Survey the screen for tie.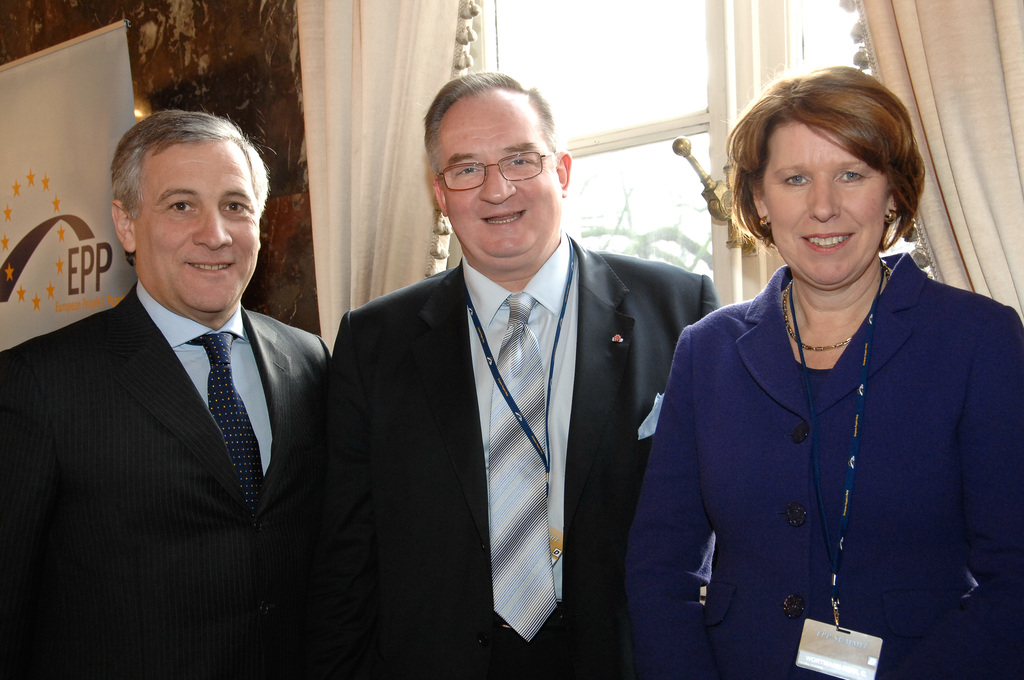
Survey found: [486,293,557,644].
